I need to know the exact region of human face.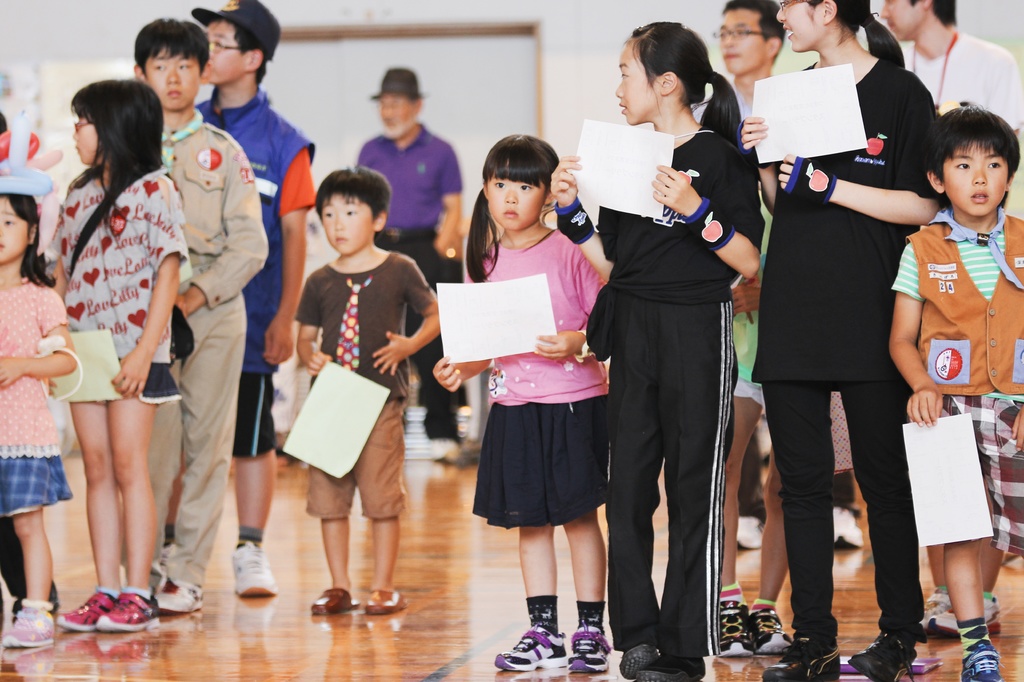
Region: [149,47,204,106].
